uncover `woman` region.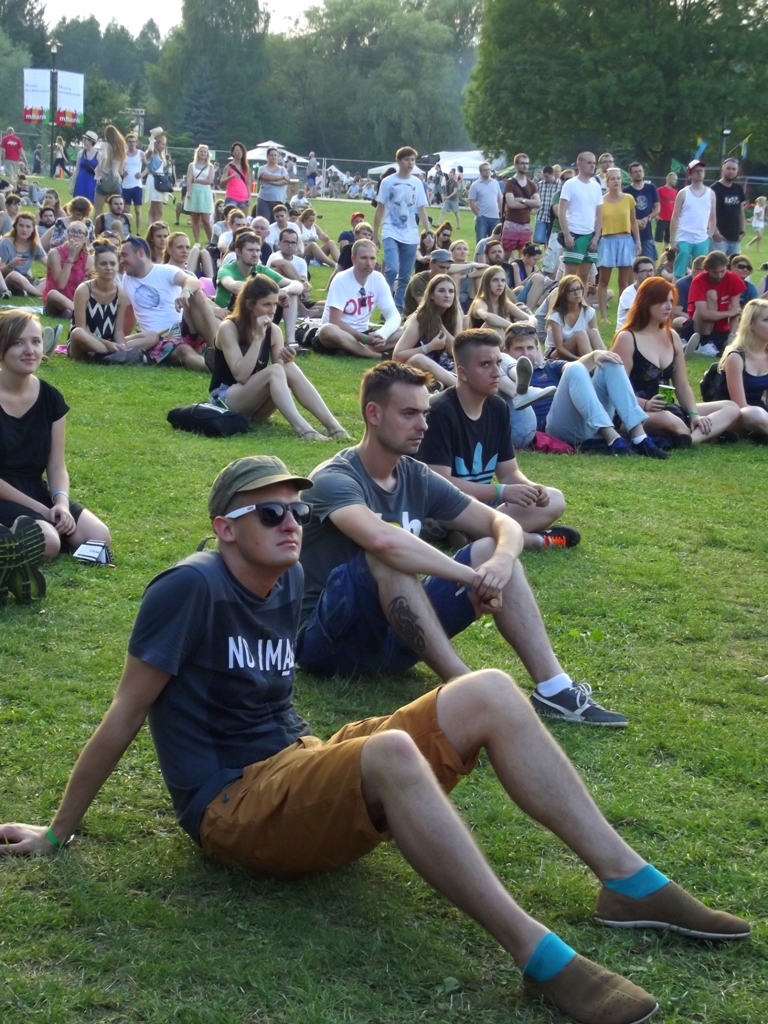
Uncovered: bbox=[169, 231, 194, 272].
